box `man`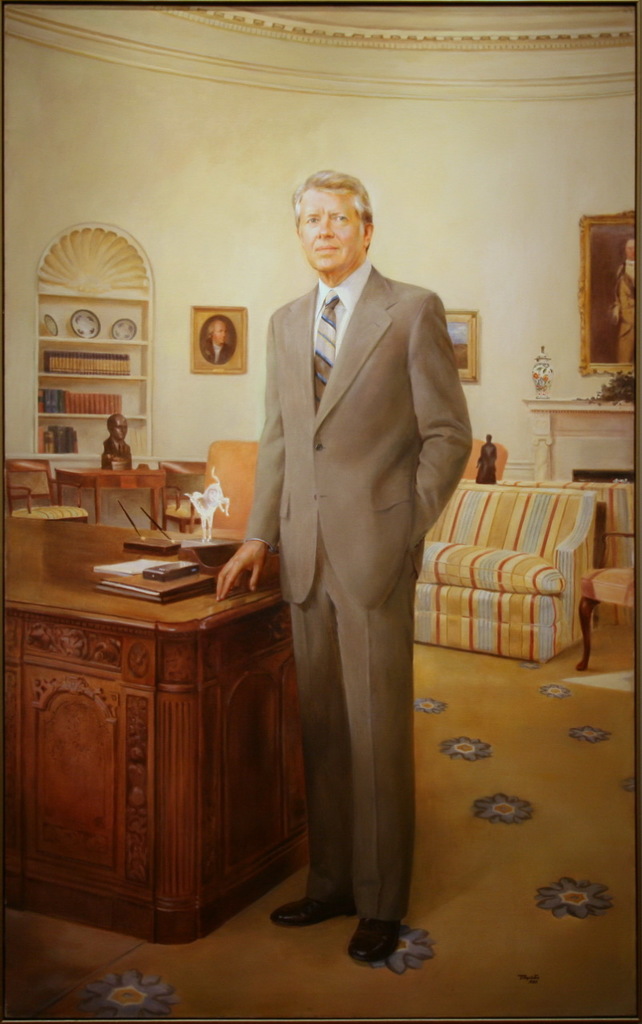
(201,311,243,364)
